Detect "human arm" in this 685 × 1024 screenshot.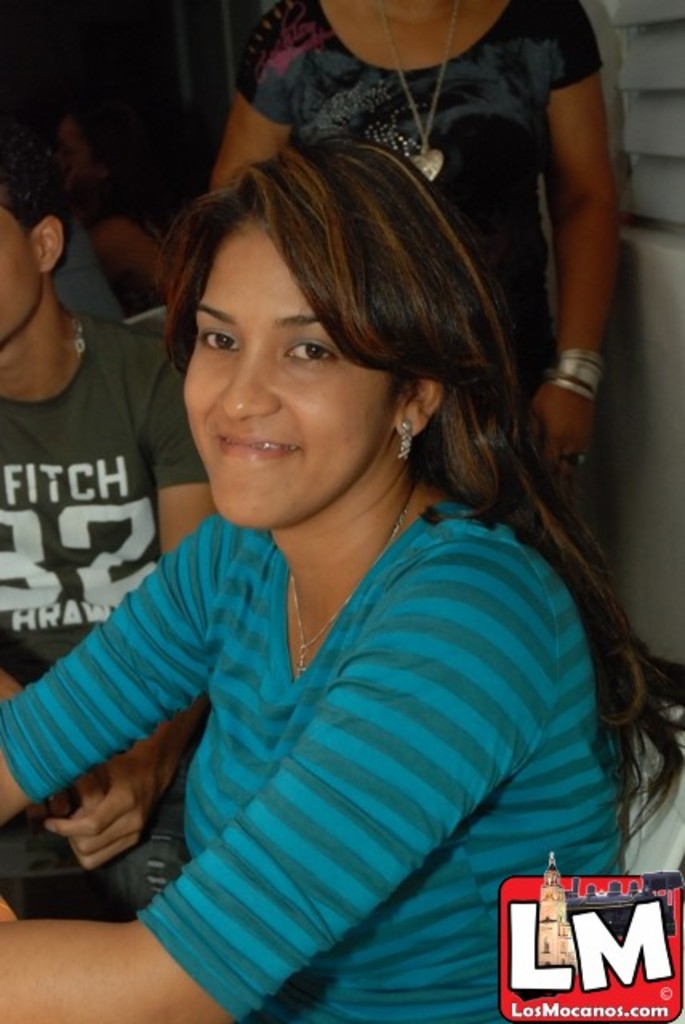
Detection: (left=208, top=3, right=306, bottom=189).
